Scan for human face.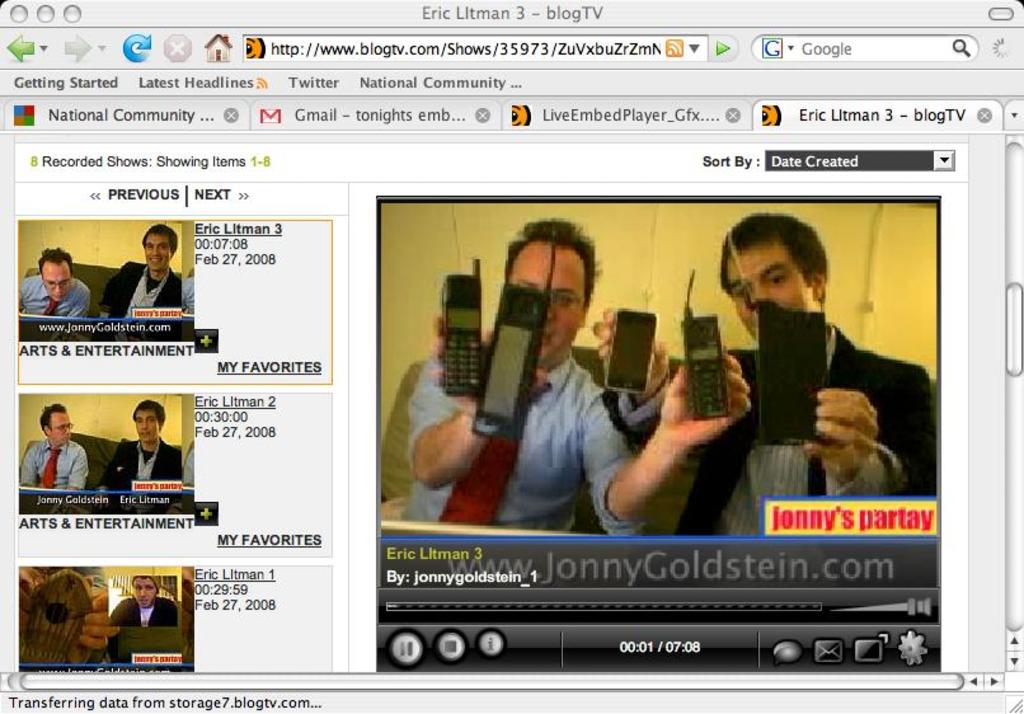
Scan result: (x1=142, y1=236, x2=169, y2=269).
